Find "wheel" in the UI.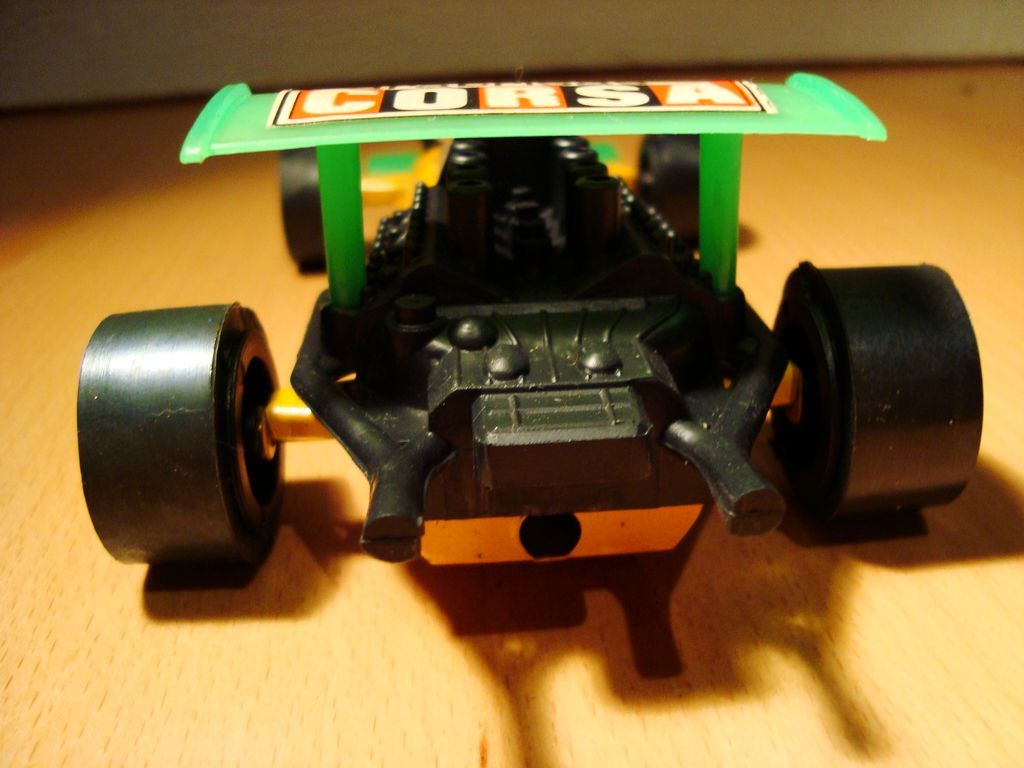
UI element at region(771, 262, 985, 518).
